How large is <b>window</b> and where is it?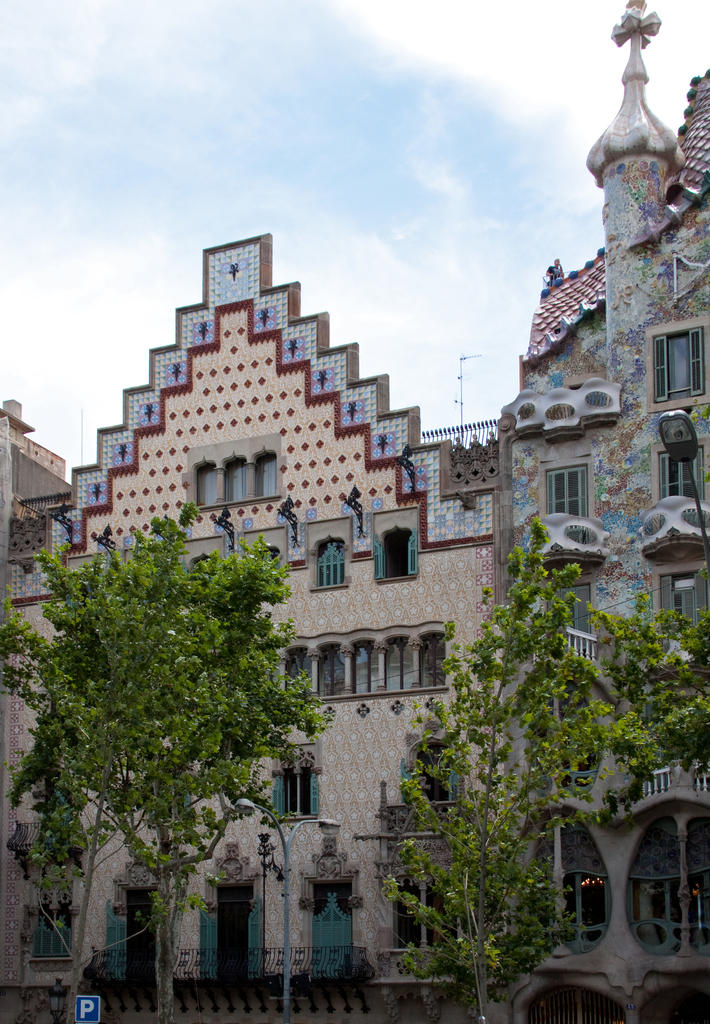
Bounding box: <bbox>655, 335, 709, 396</bbox>.
